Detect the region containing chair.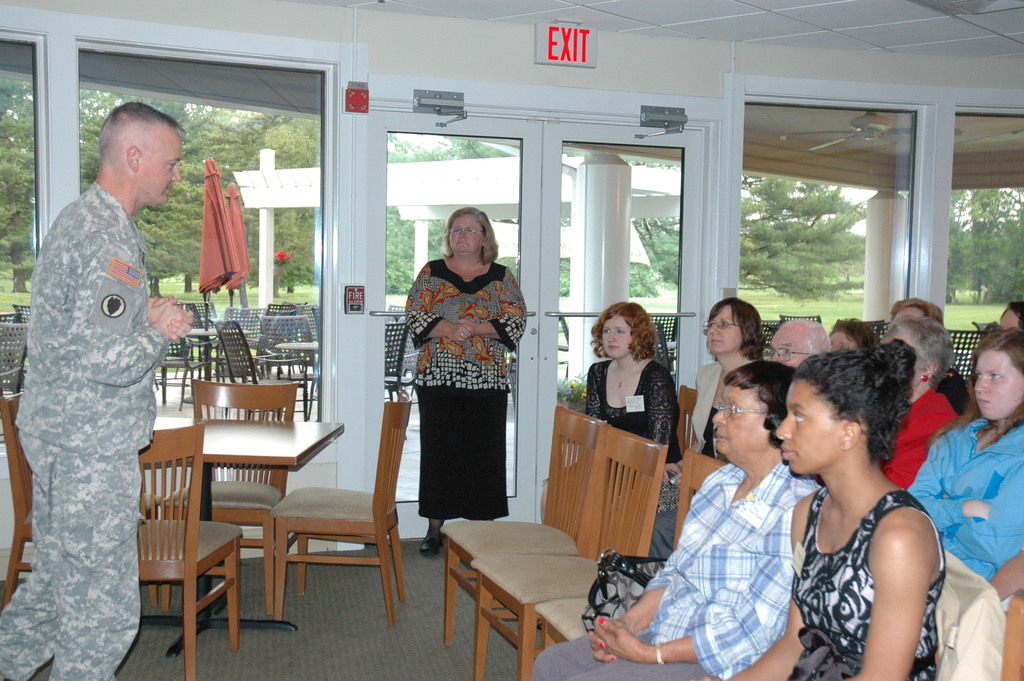
rect(152, 329, 200, 413).
